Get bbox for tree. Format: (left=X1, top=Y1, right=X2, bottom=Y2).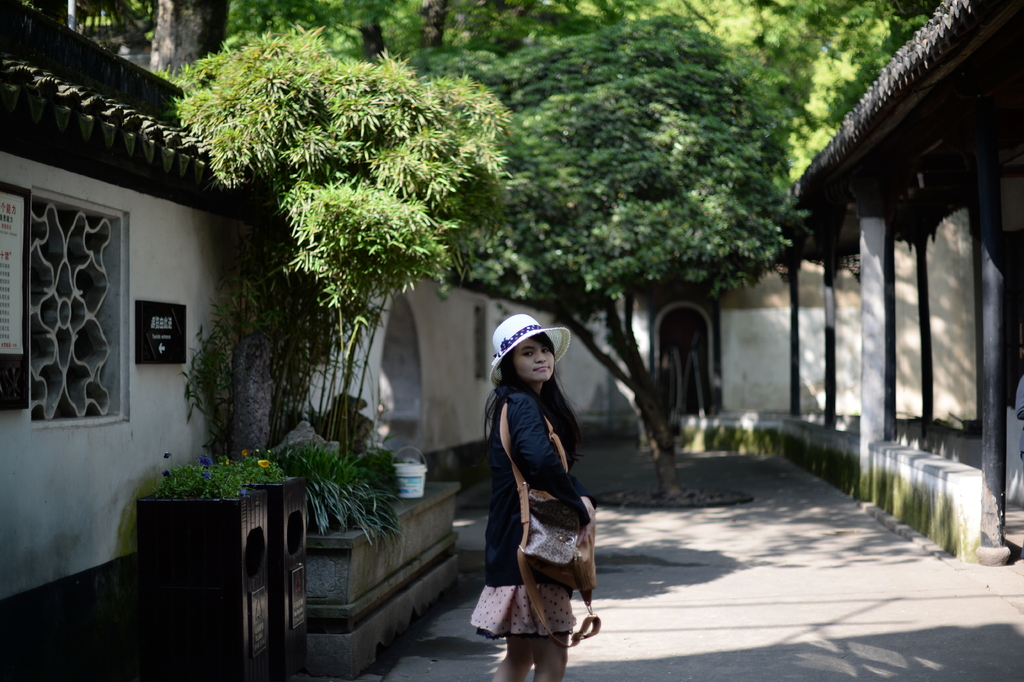
(left=378, top=8, right=810, bottom=500).
